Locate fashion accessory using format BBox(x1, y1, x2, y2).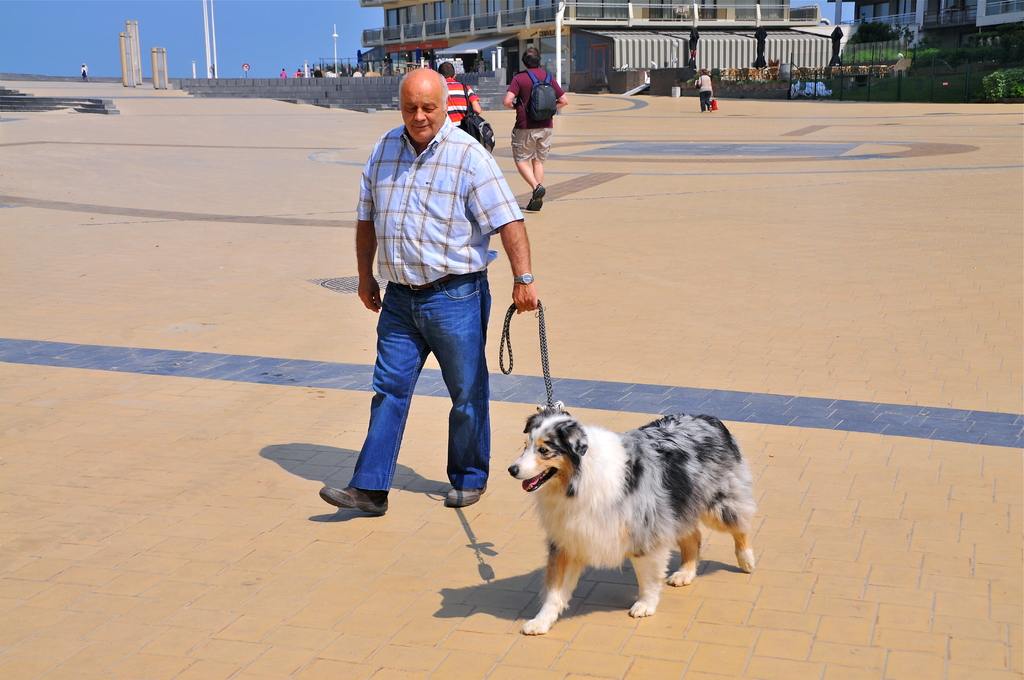
BBox(445, 487, 488, 511).
